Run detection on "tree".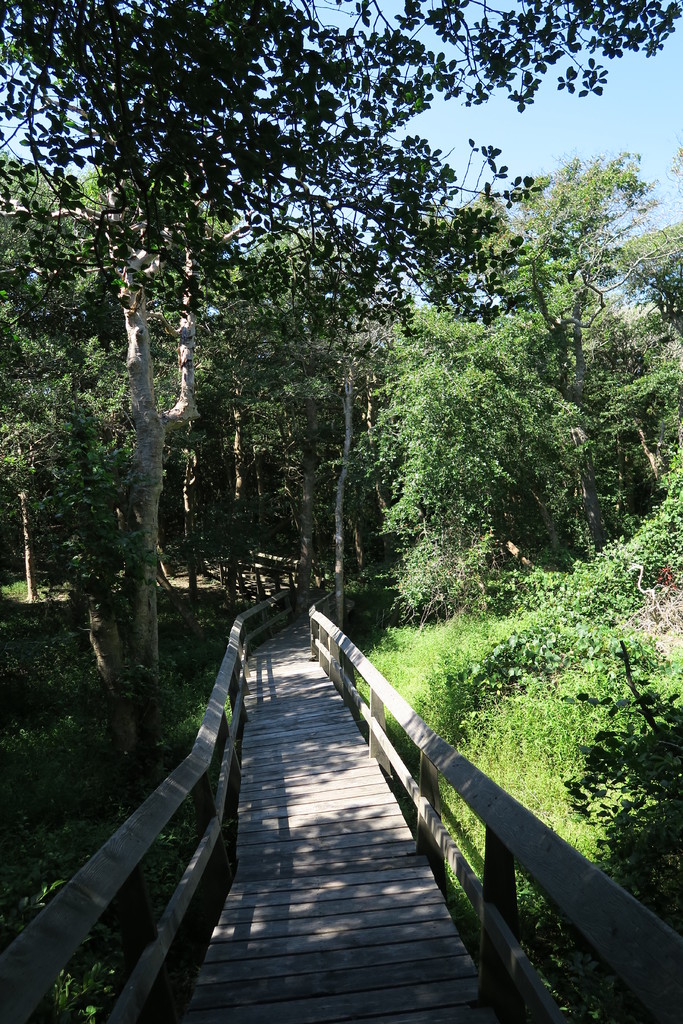
Result: bbox=[0, 0, 682, 776].
